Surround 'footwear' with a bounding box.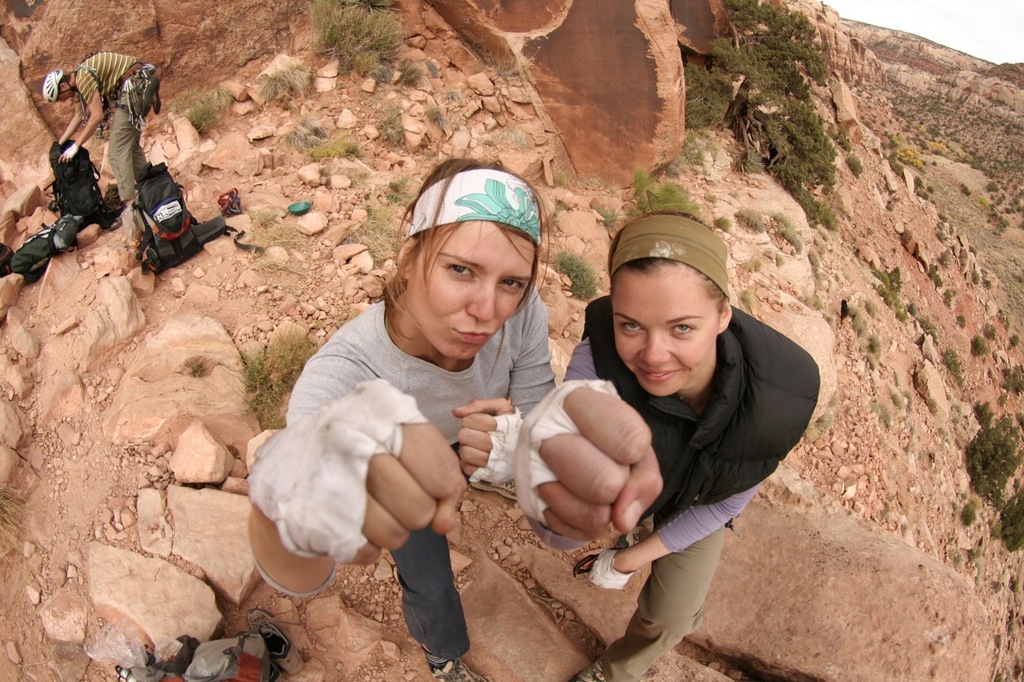
<box>570,653,605,681</box>.
